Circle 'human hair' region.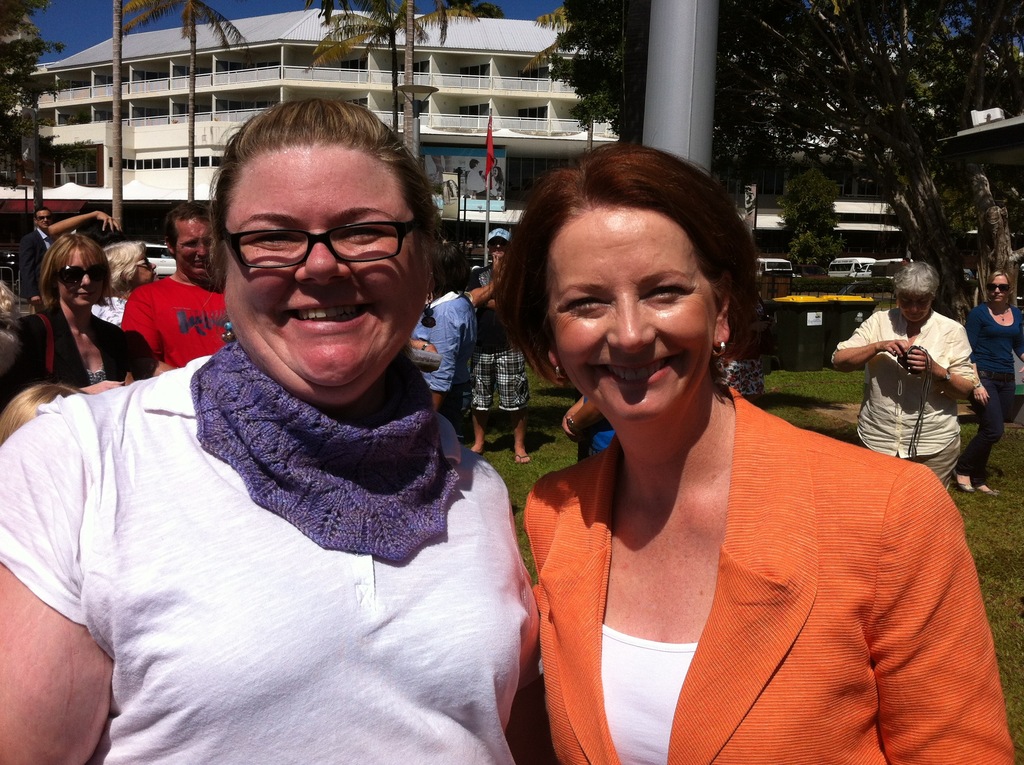
Region: region(497, 143, 756, 414).
